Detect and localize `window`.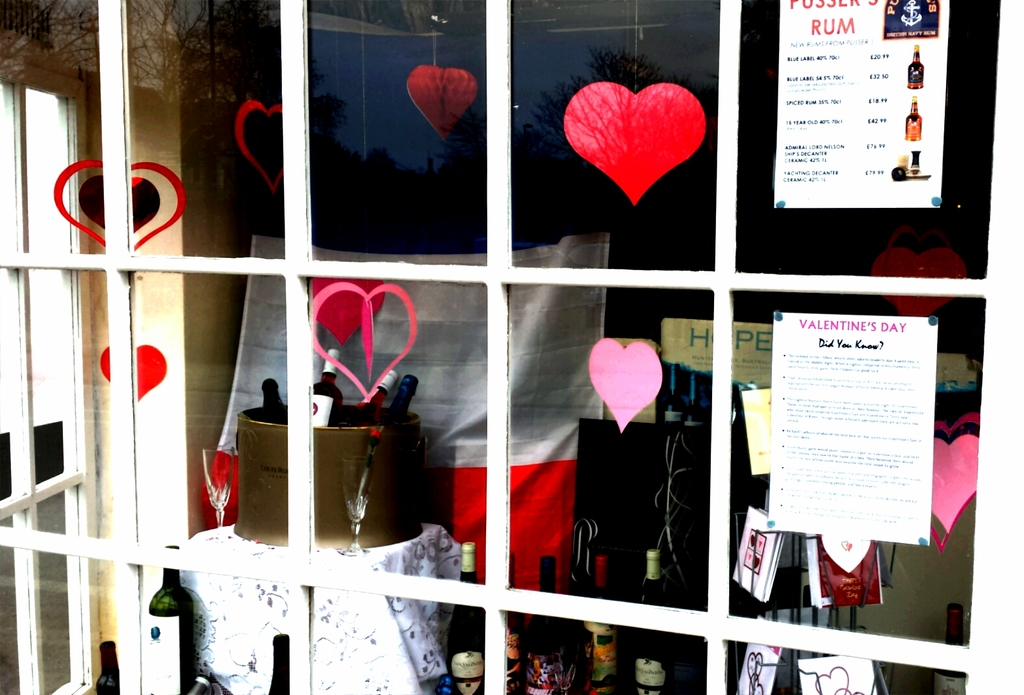
Localized at pyautogui.locateOnScreen(0, 0, 1004, 694).
